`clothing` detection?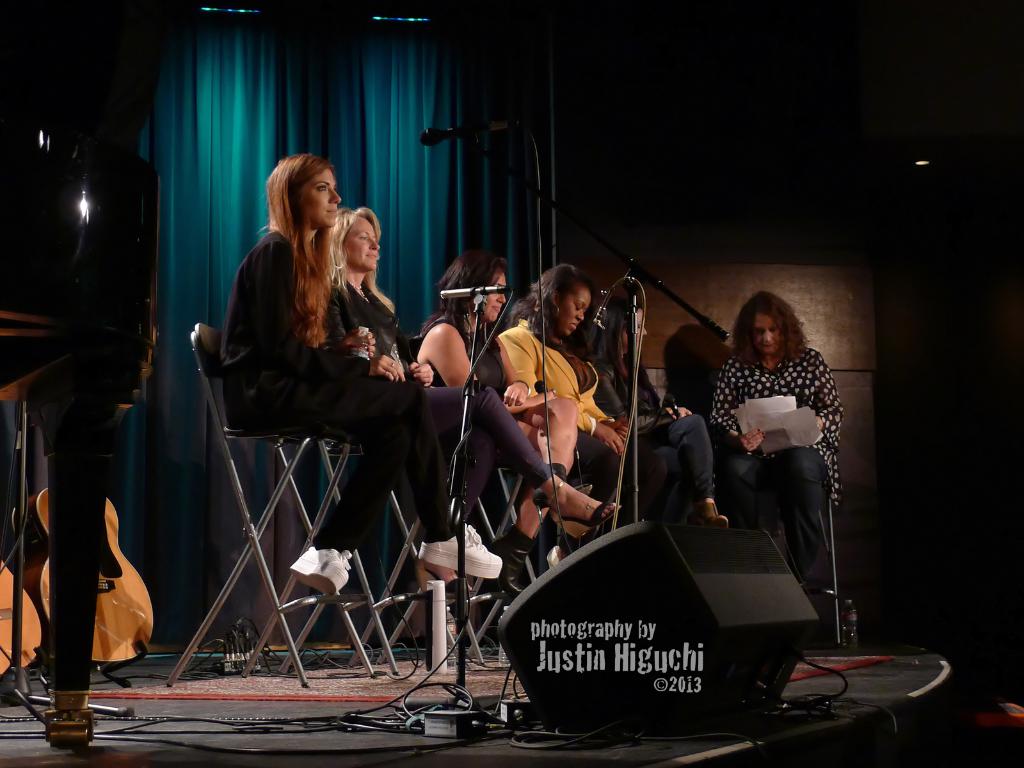
box(488, 308, 614, 428)
